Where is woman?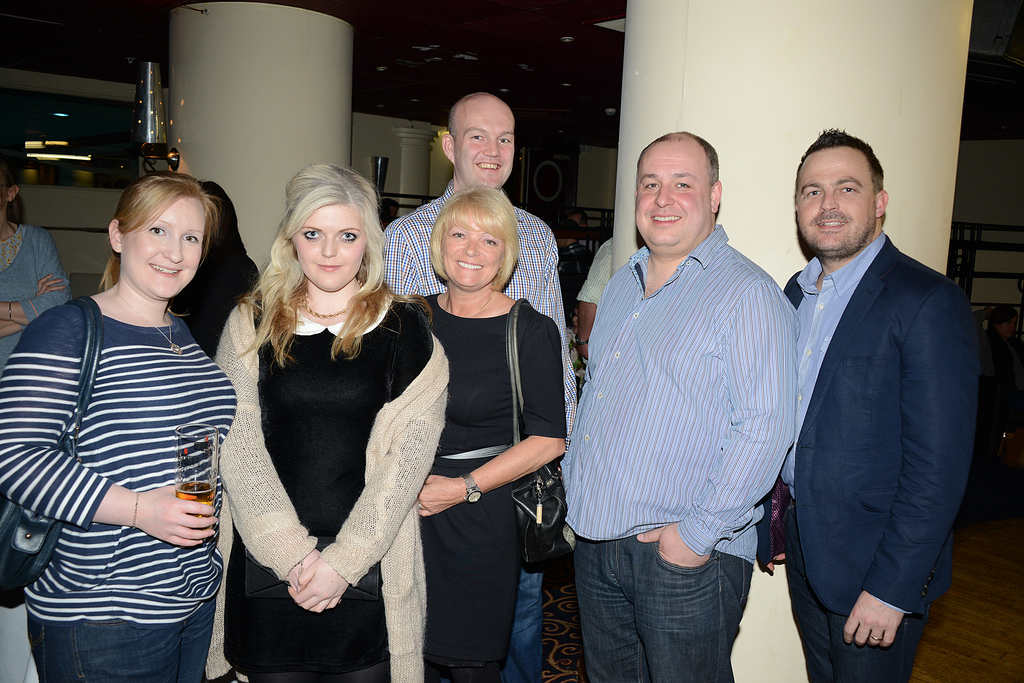
pyautogui.locateOnScreen(0, 140, 72, 372).
